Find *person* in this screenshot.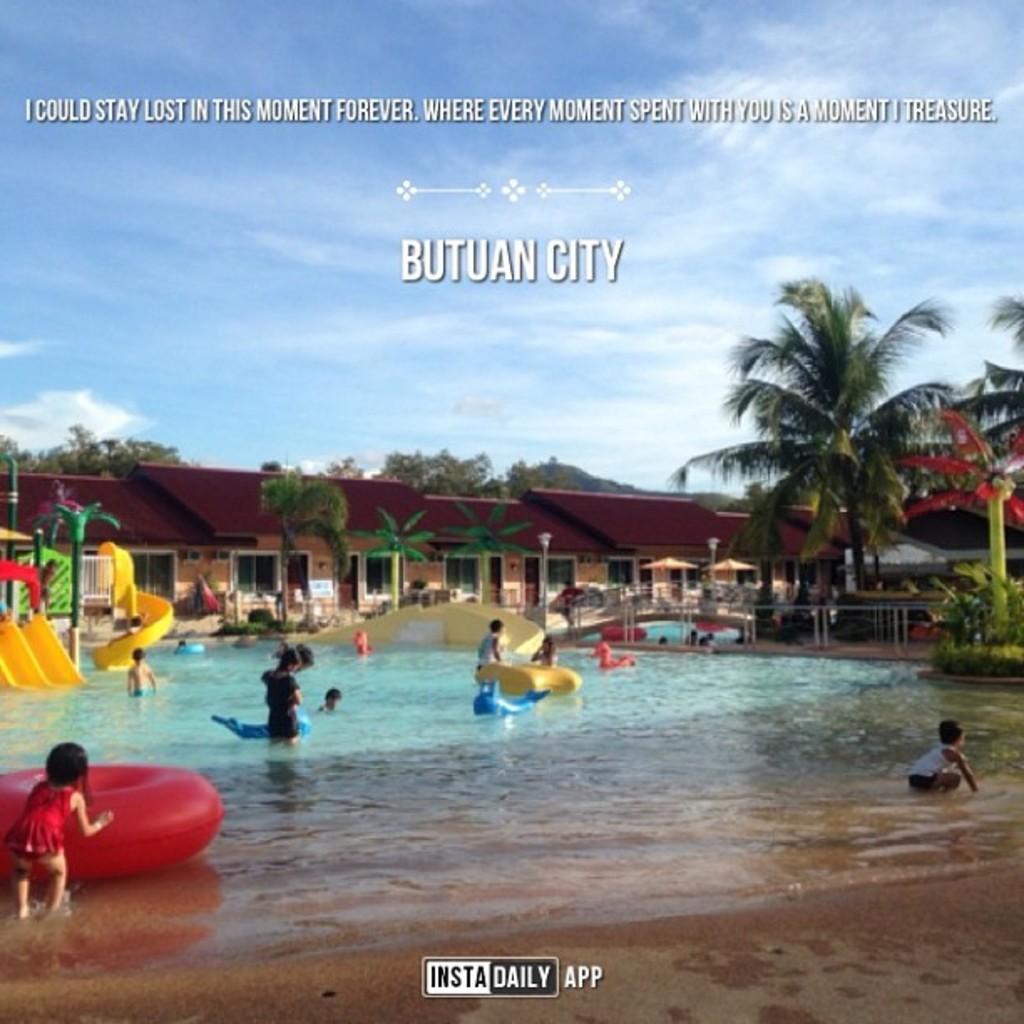
The bounding box for *person* is select_region(482, 617, 504, 666).
